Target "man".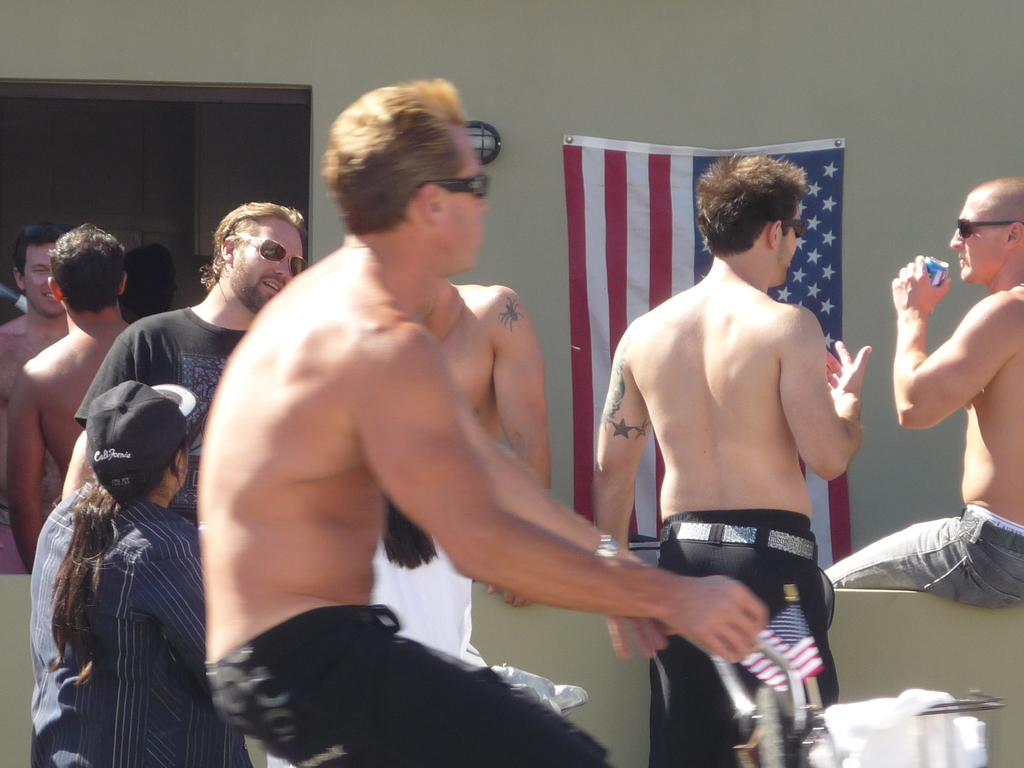
Target region: (7, 220, 136, 572).
